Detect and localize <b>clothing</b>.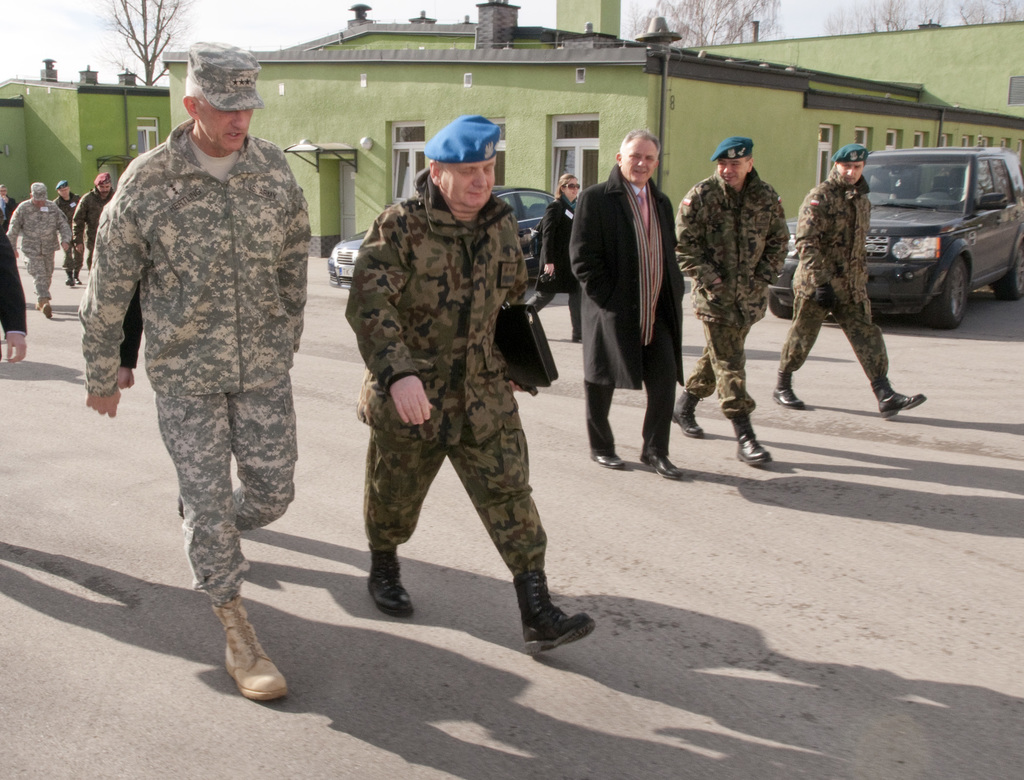
Localized at <region>665, 161, 809, 441</region>.
